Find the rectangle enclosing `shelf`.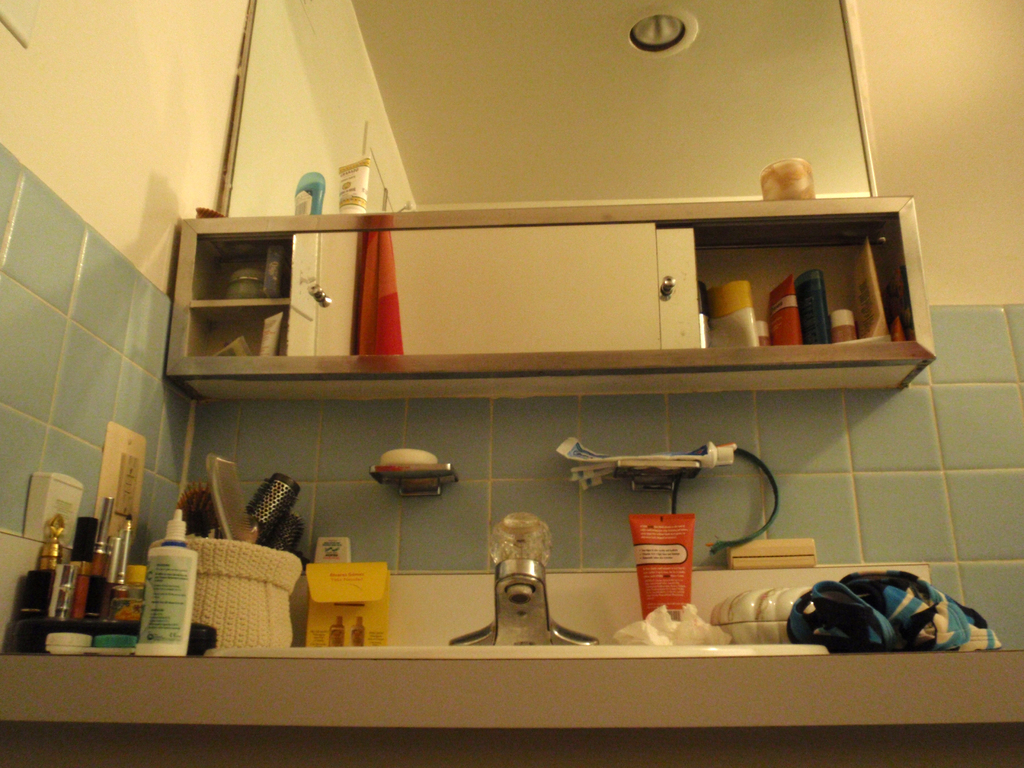
detection(162, 225, 943, 371).
